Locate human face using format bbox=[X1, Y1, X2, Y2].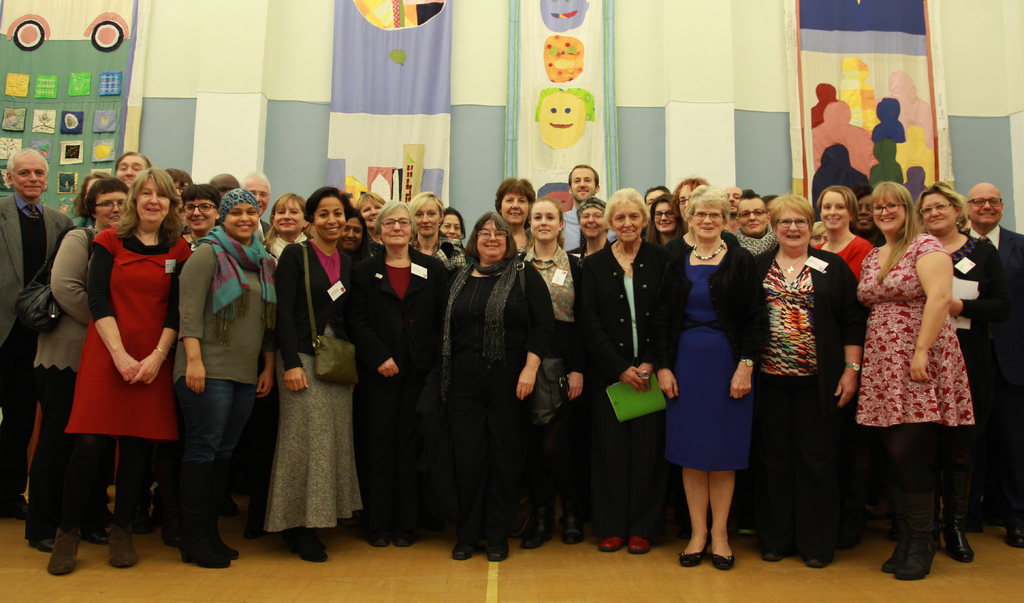
bbox=[181, 200, 216, 232].
